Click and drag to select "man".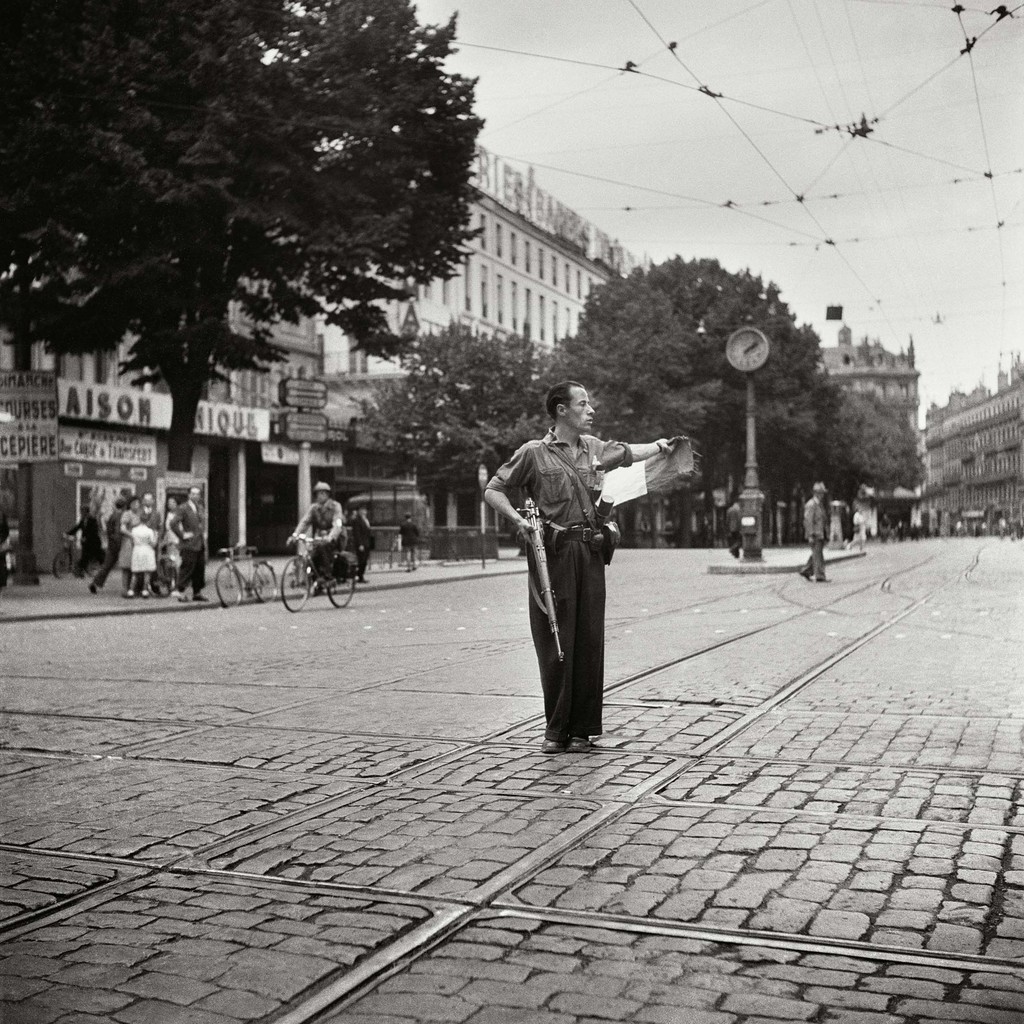
Selection: 800:482:828:579.
